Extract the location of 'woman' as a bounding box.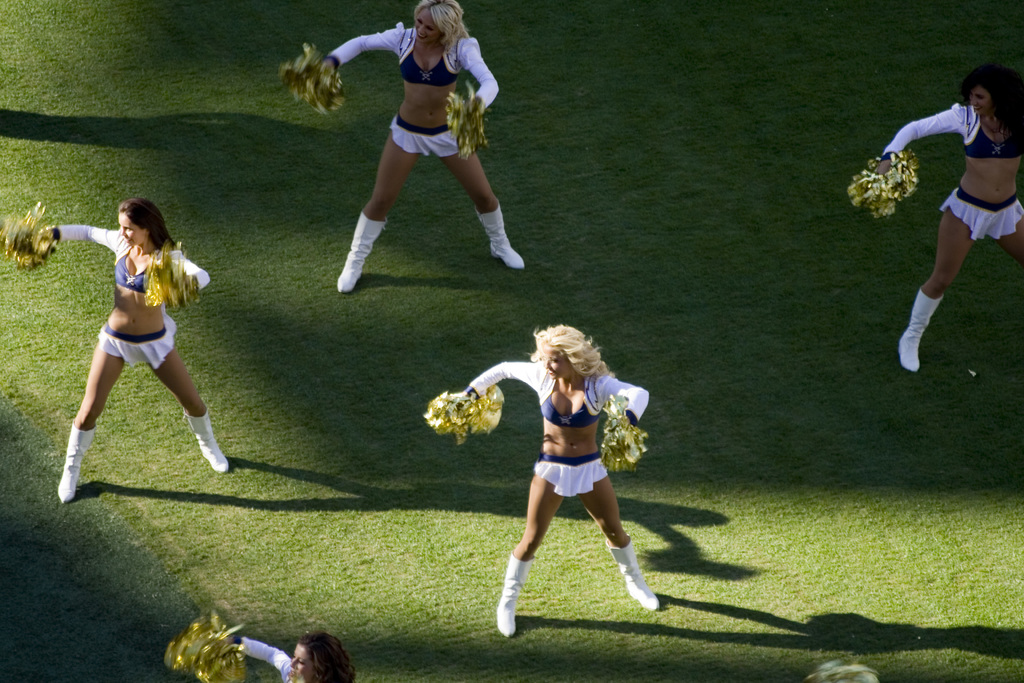
236, 631, 359, 682.
